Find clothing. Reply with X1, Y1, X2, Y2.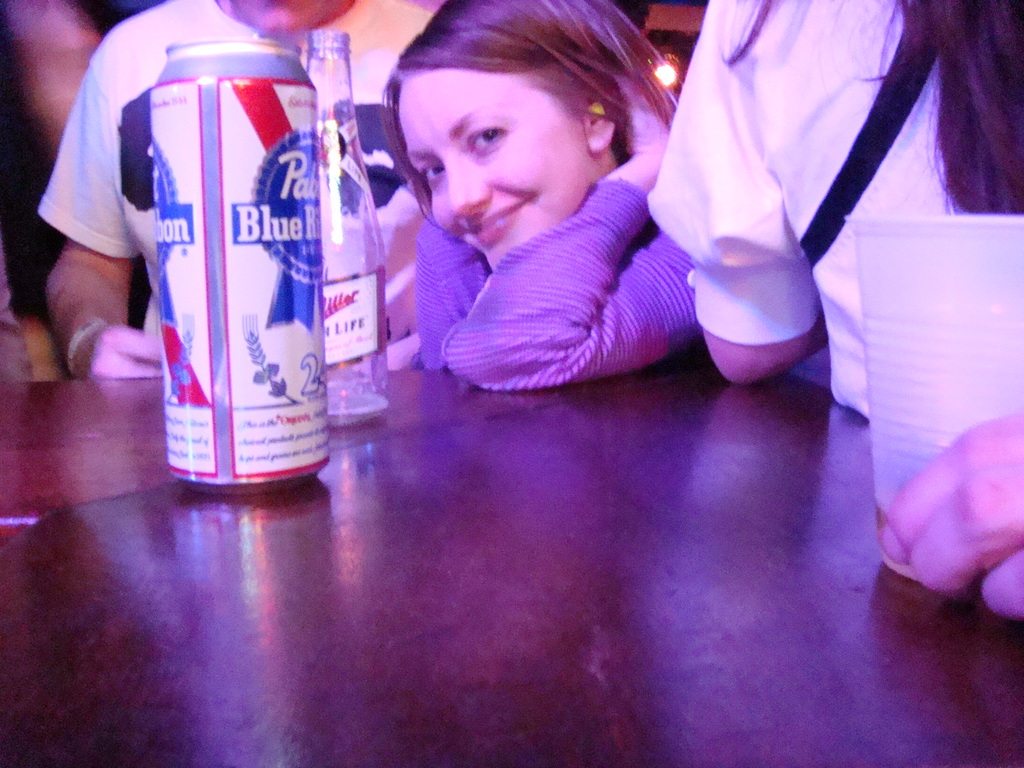
402, 209, 701, 385.
